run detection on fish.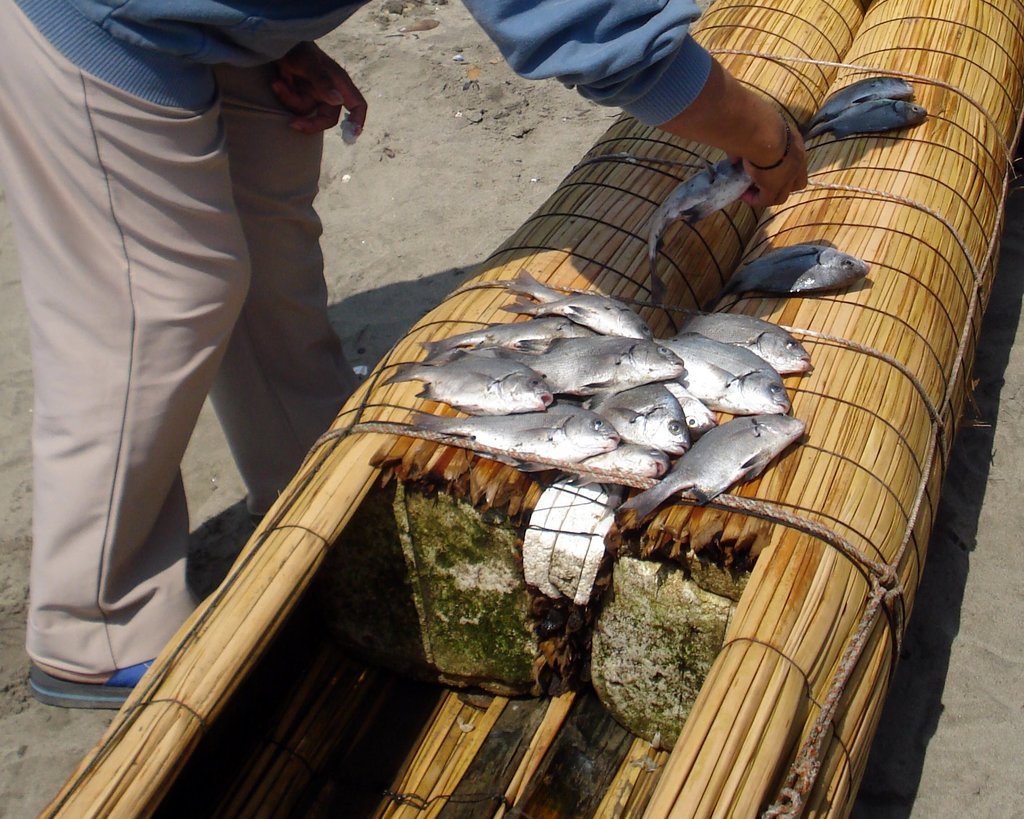
Result: <box>805,96,929,143</box>.
